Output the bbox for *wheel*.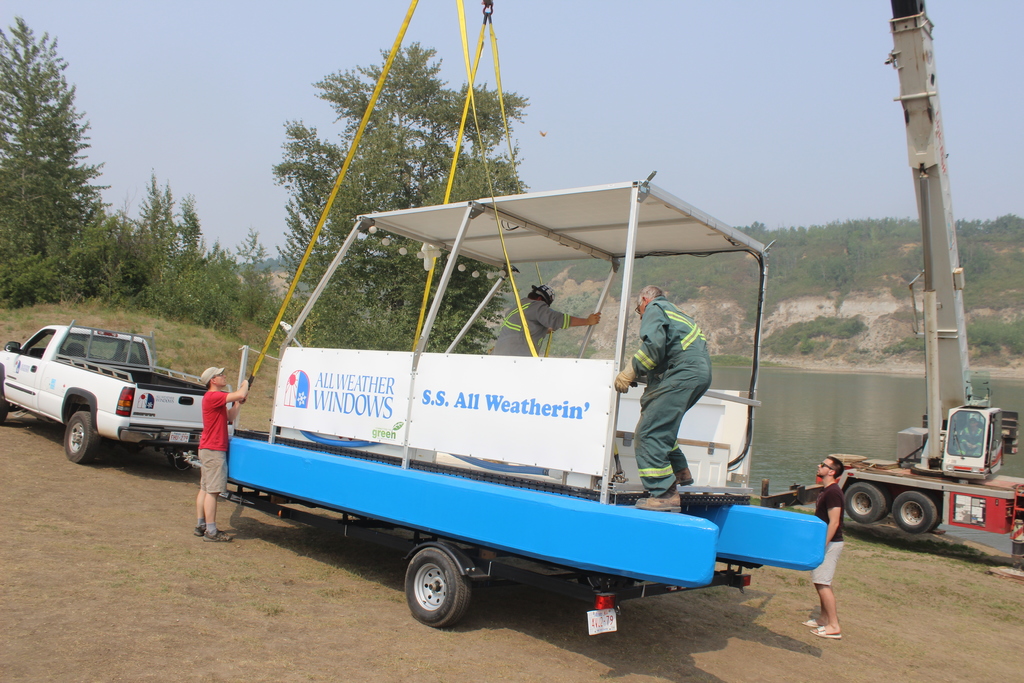
{"left": 839, "top": 490, "right": 881, "bottom": 518}.
